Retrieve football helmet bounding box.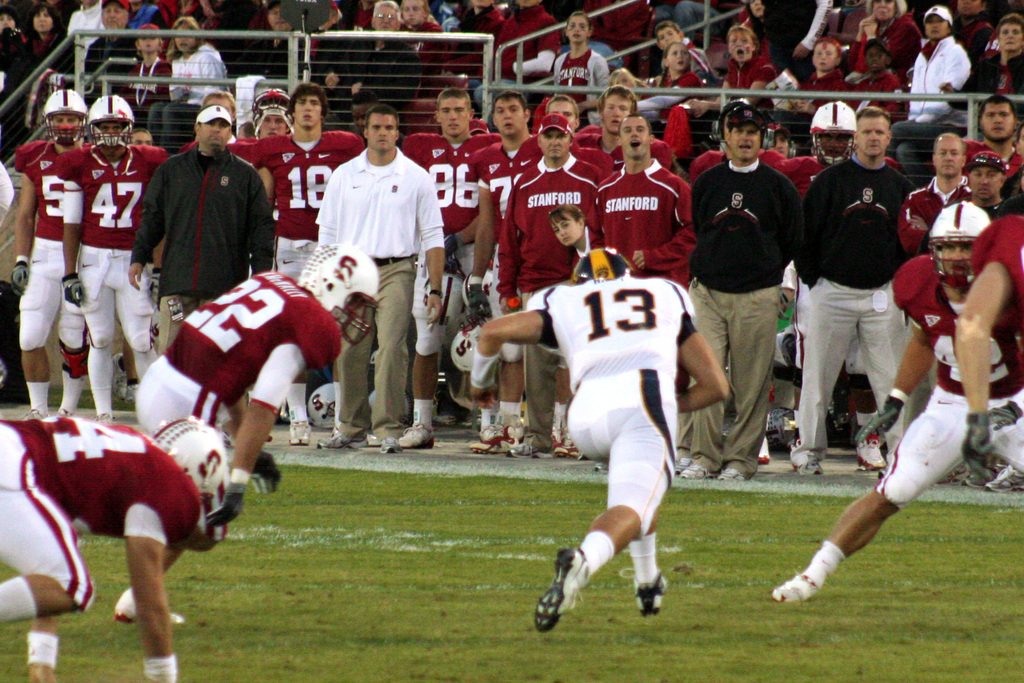
Bounding box: rect(809, 99, 855, 154).
